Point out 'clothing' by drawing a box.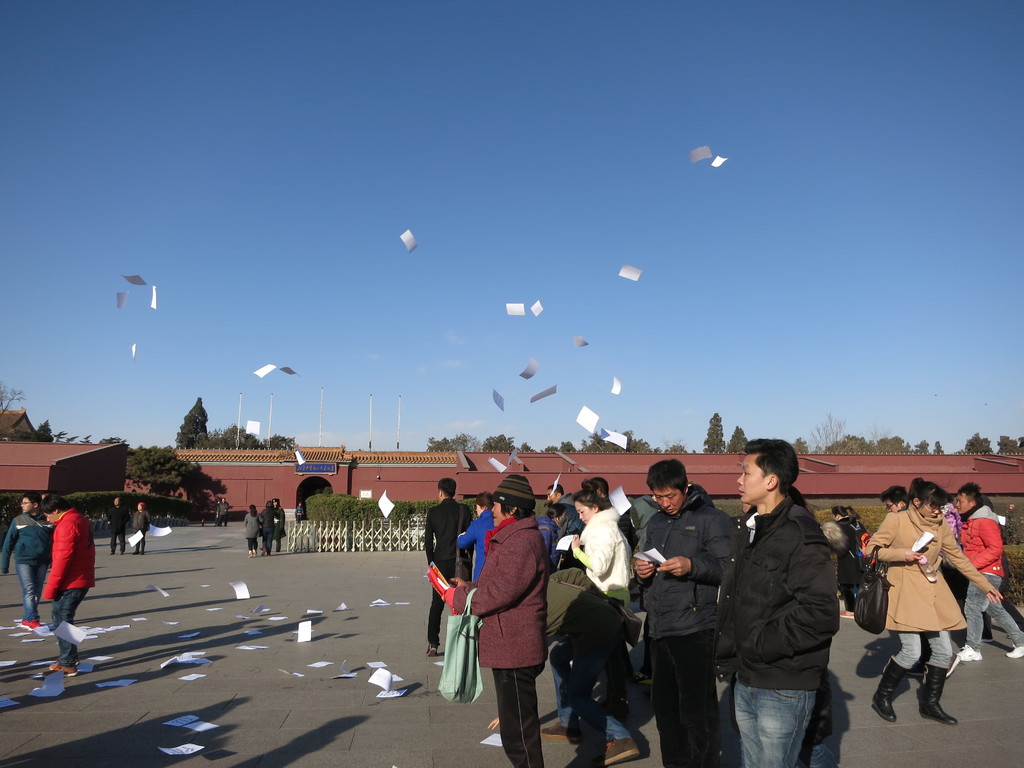
box=[421, 496, 476, 646].
